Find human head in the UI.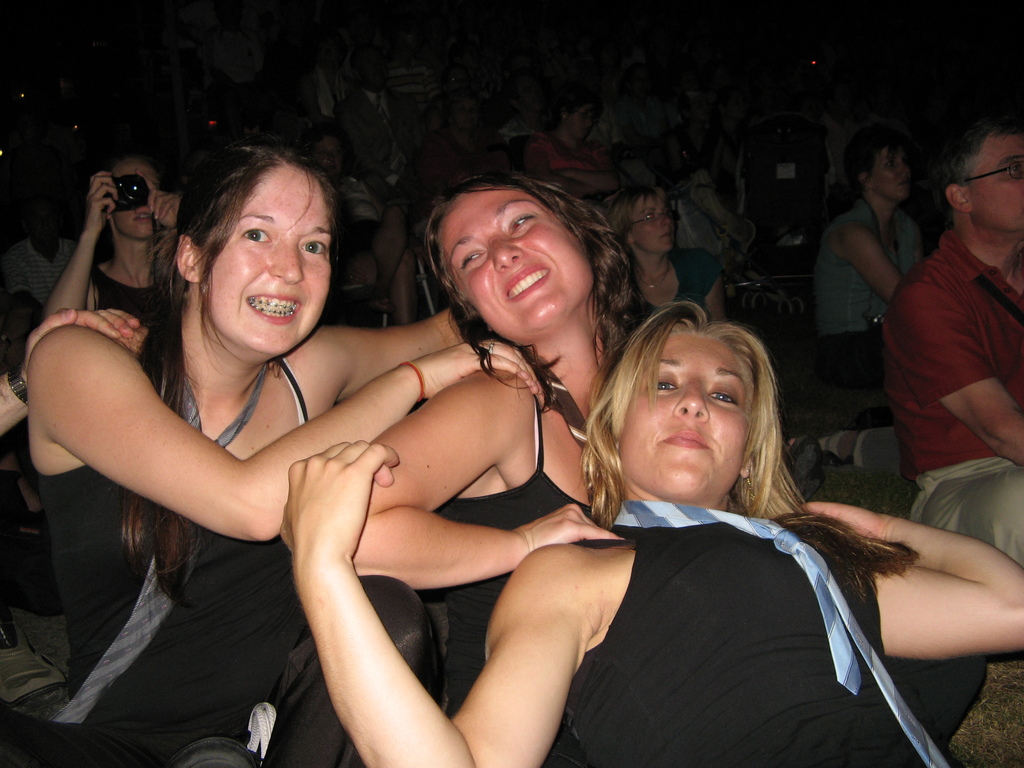
UI element at region(104, 152, 166, 244).
